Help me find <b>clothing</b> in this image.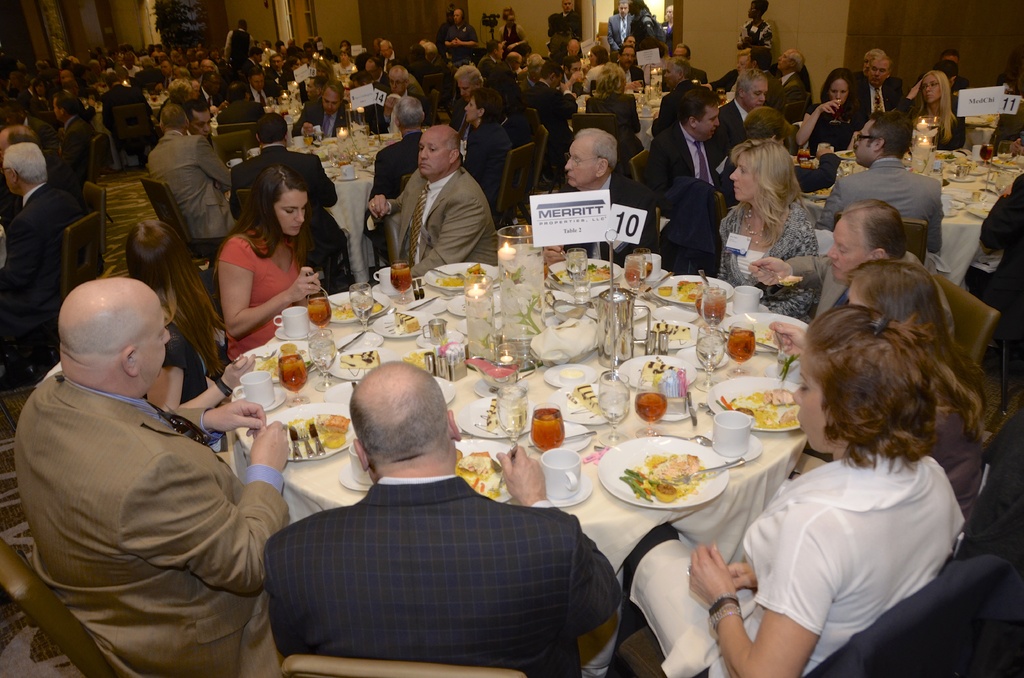
Found it: bbox(405, 45, 439, 74).
